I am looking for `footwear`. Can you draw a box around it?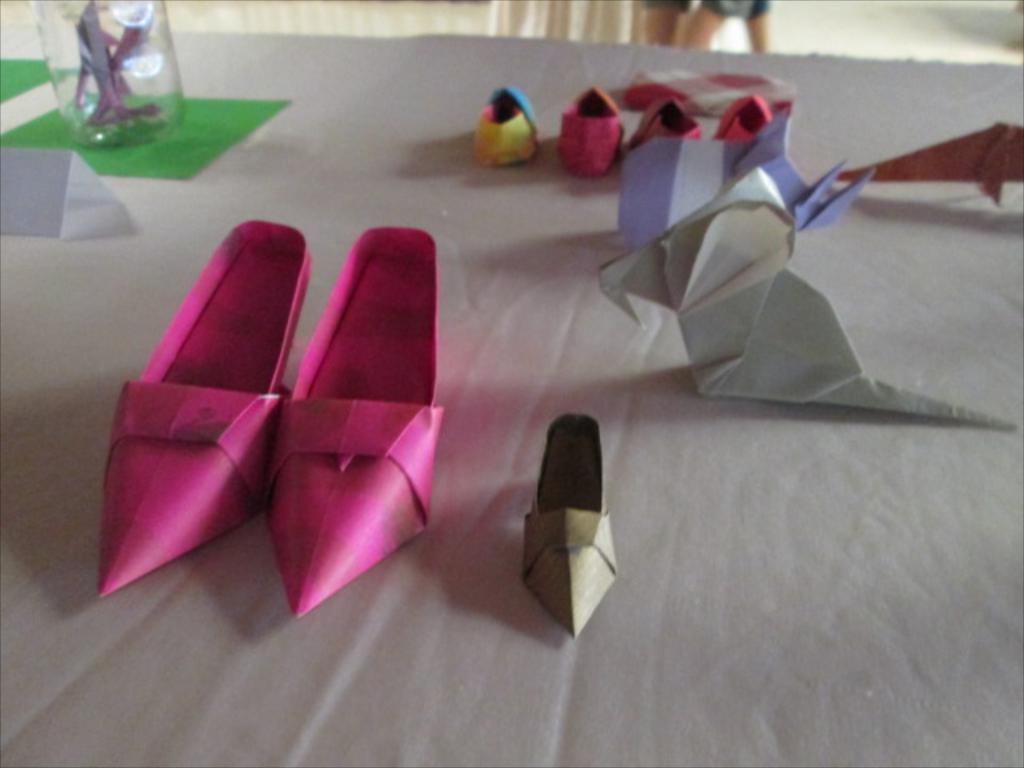
Sure, the bounding box is bbox=[714, 93, 773, 144].
